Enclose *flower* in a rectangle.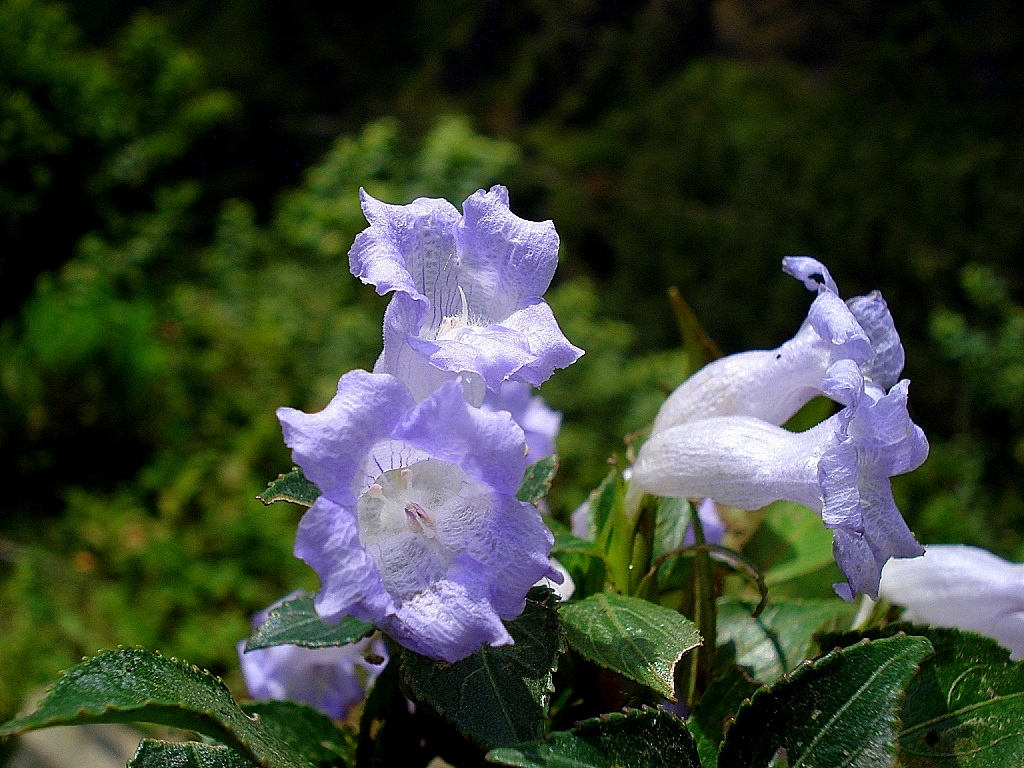
872:541:1023:665.
